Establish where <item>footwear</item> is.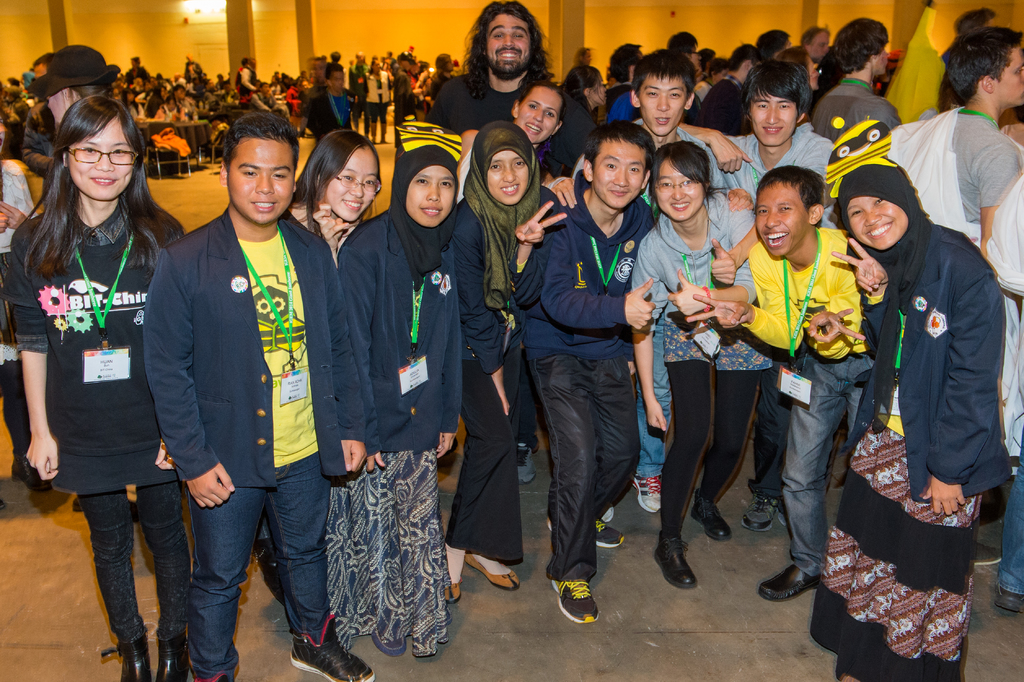
Established at box(753, 564, 816, 601).
